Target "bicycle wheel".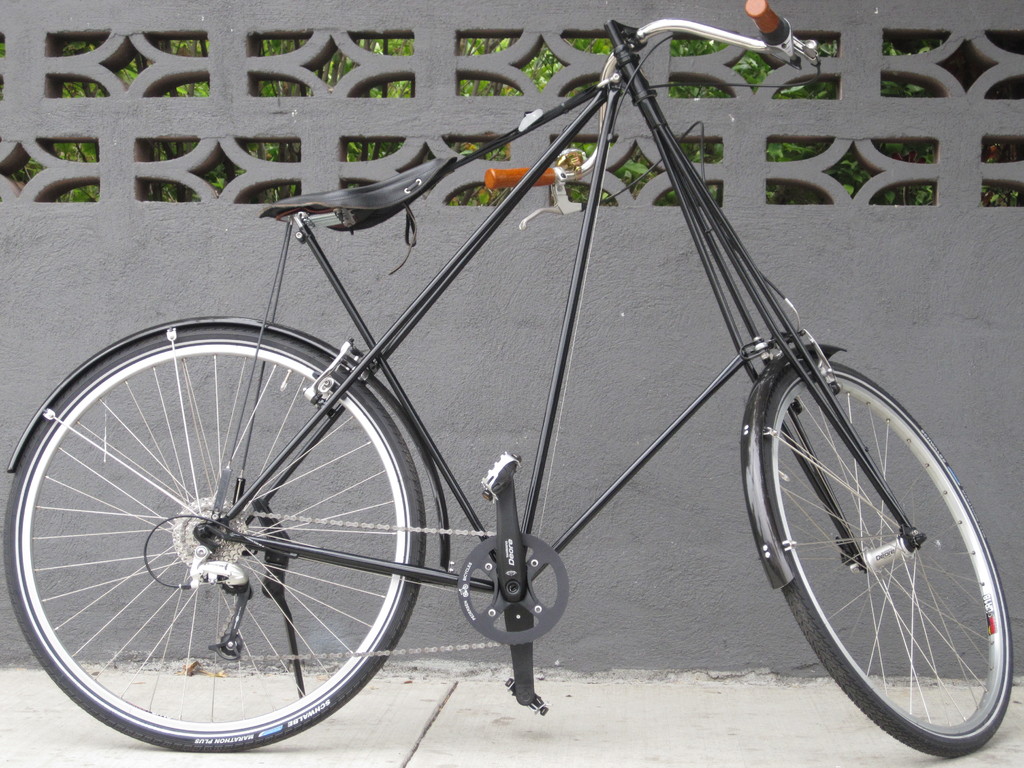
Target region: (x1=3, y1=322, x2=440, y2=767).
